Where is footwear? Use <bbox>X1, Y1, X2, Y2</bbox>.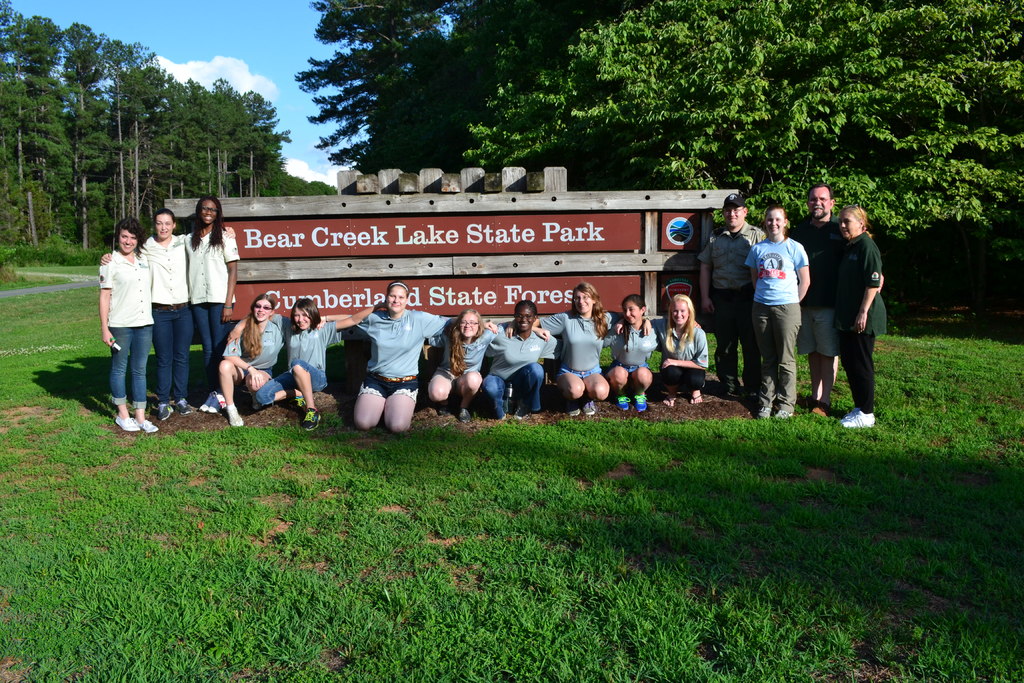
<bbox>772, 400, 791, 415</bbox>.
